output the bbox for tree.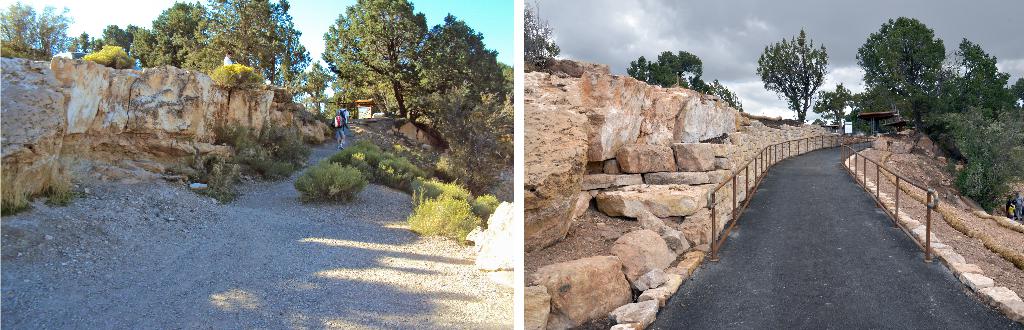
bbox(522, 0, 562, 68).
